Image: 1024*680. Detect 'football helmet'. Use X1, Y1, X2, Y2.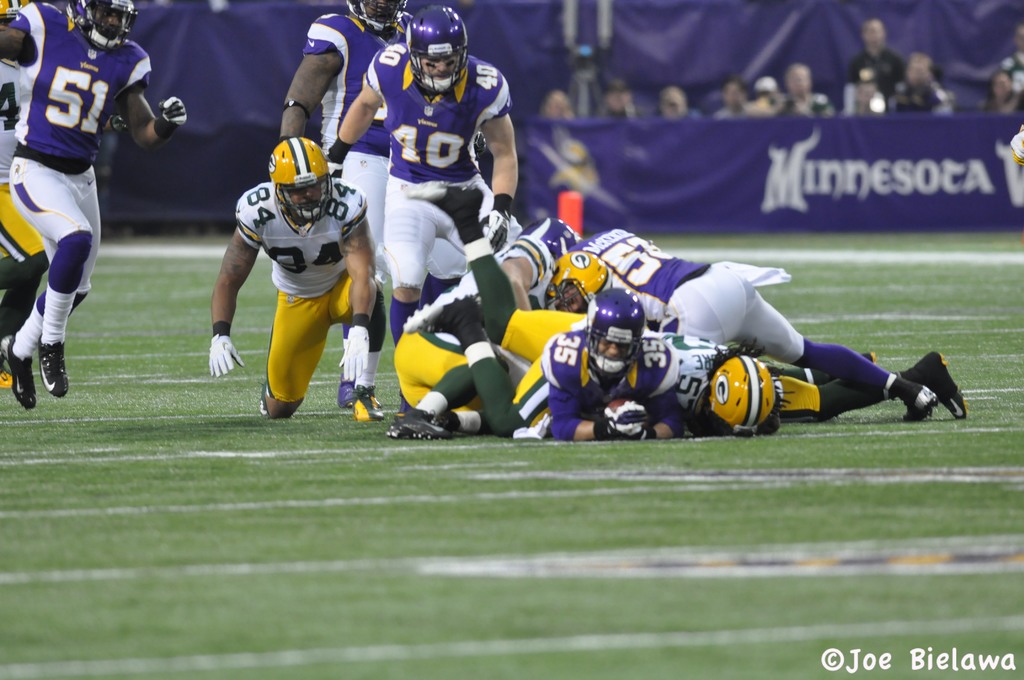
63, 0, 140, 51.
